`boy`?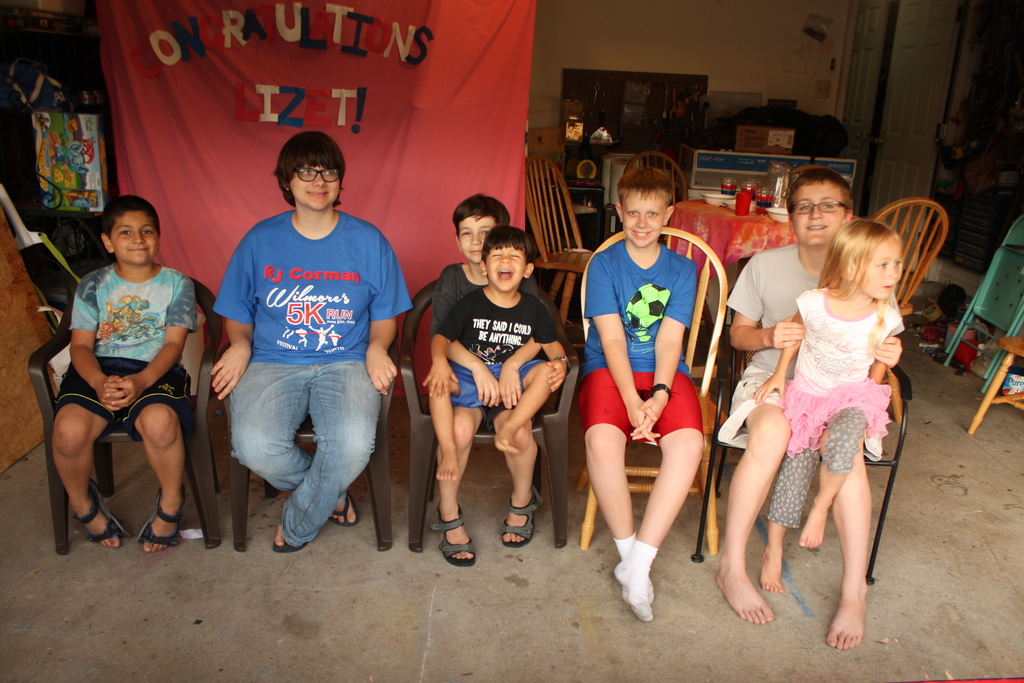
left=715, top=169, right=901, bottom=645
